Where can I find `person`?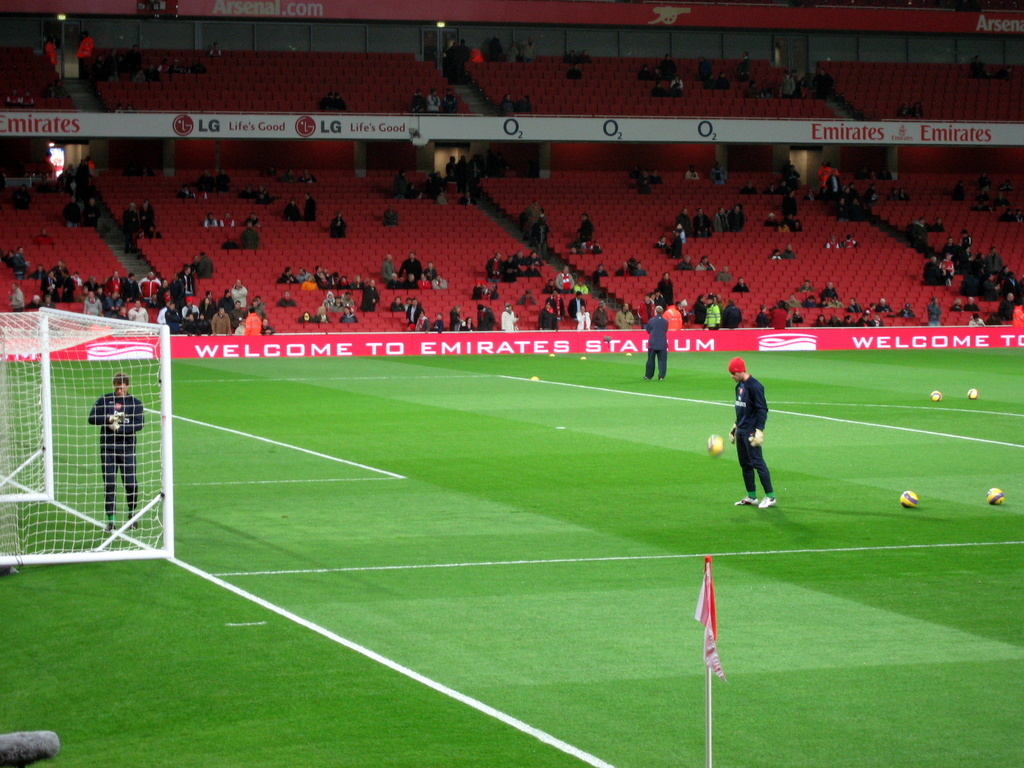
You can find it at 330:207:347:239.
